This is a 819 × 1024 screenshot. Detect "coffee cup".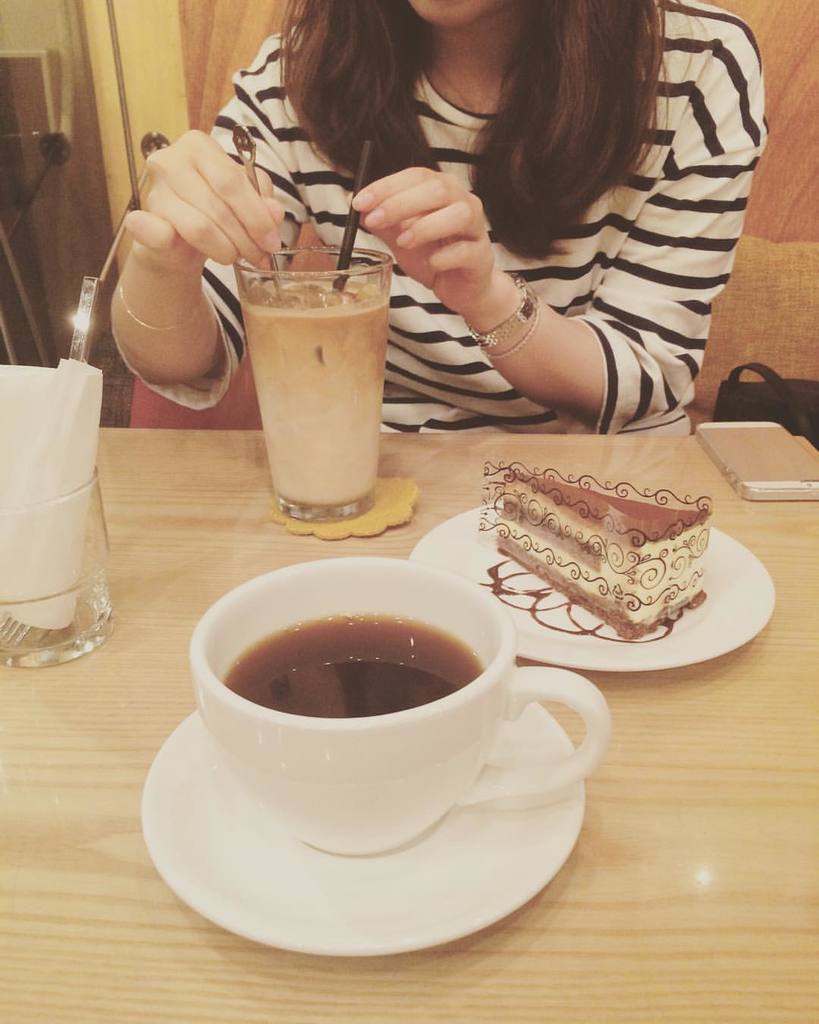
crop(184, 554, 610, 863).
